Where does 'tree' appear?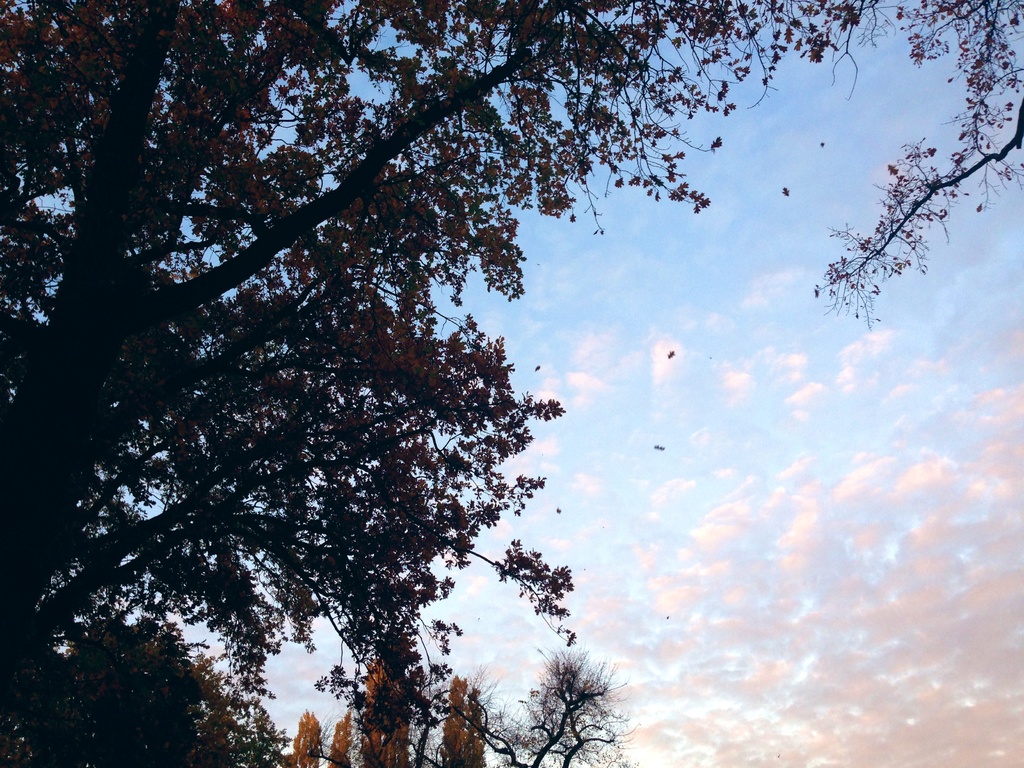
Appears at locate(324, 712, 353, 767).
